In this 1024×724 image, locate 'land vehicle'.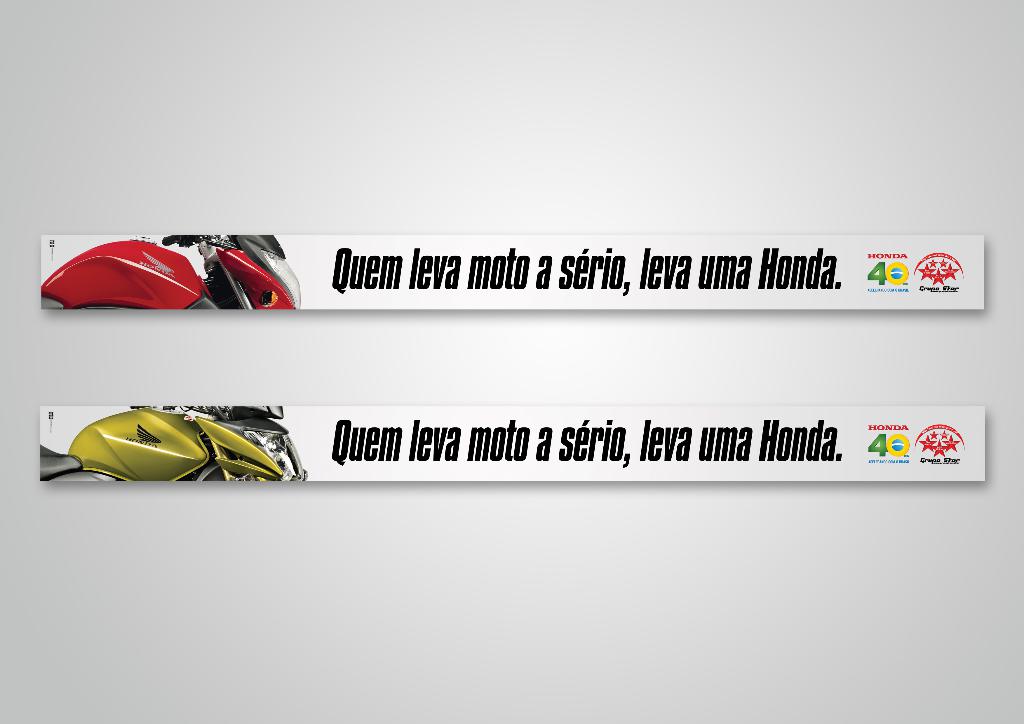
Bounding box: (51, 398, 287, 492).
